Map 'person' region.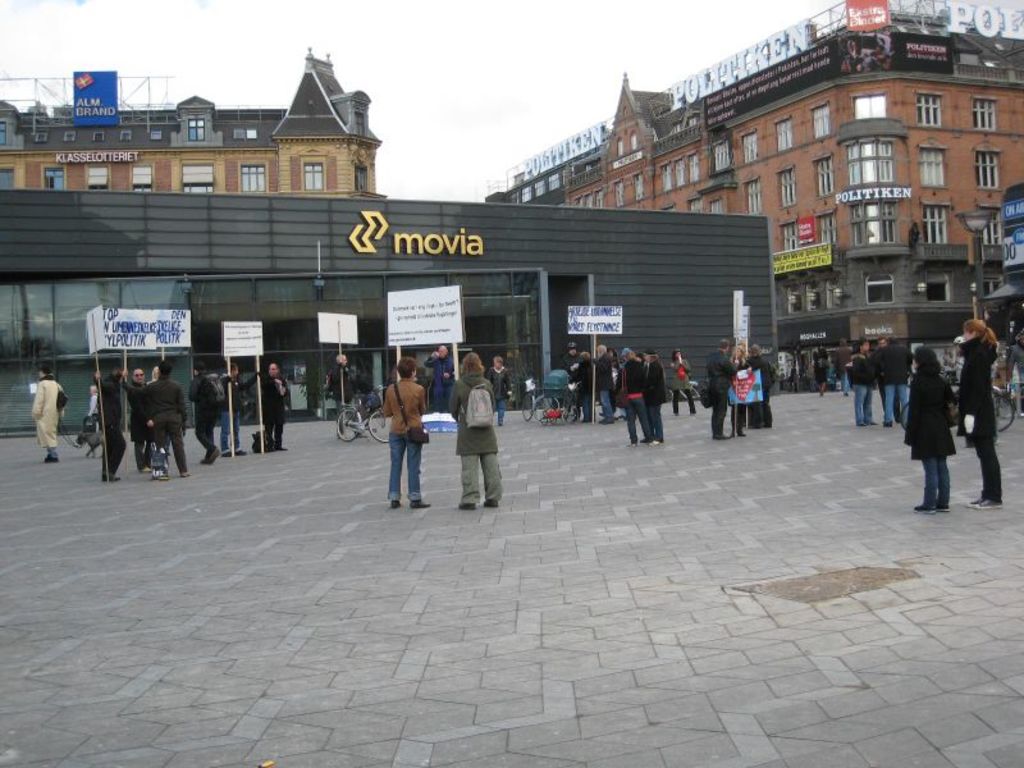
Mapped to <region>699, 337, 744, 438</region>.
